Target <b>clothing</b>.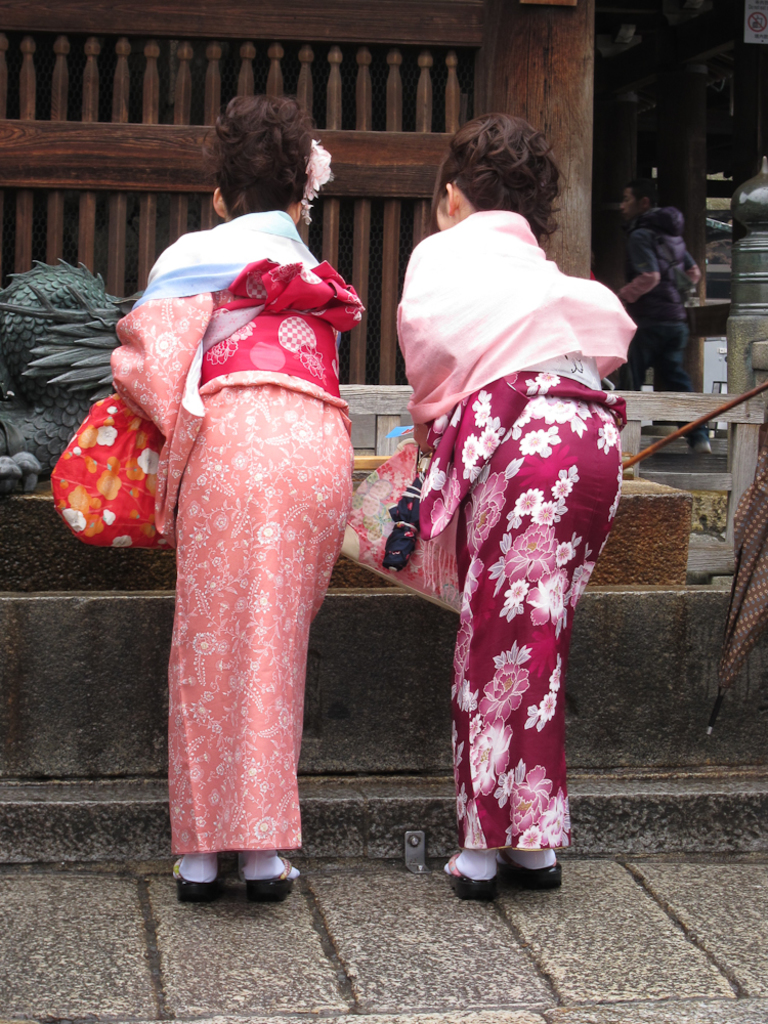
Target region: bbox(633, 216, 702, 439).
